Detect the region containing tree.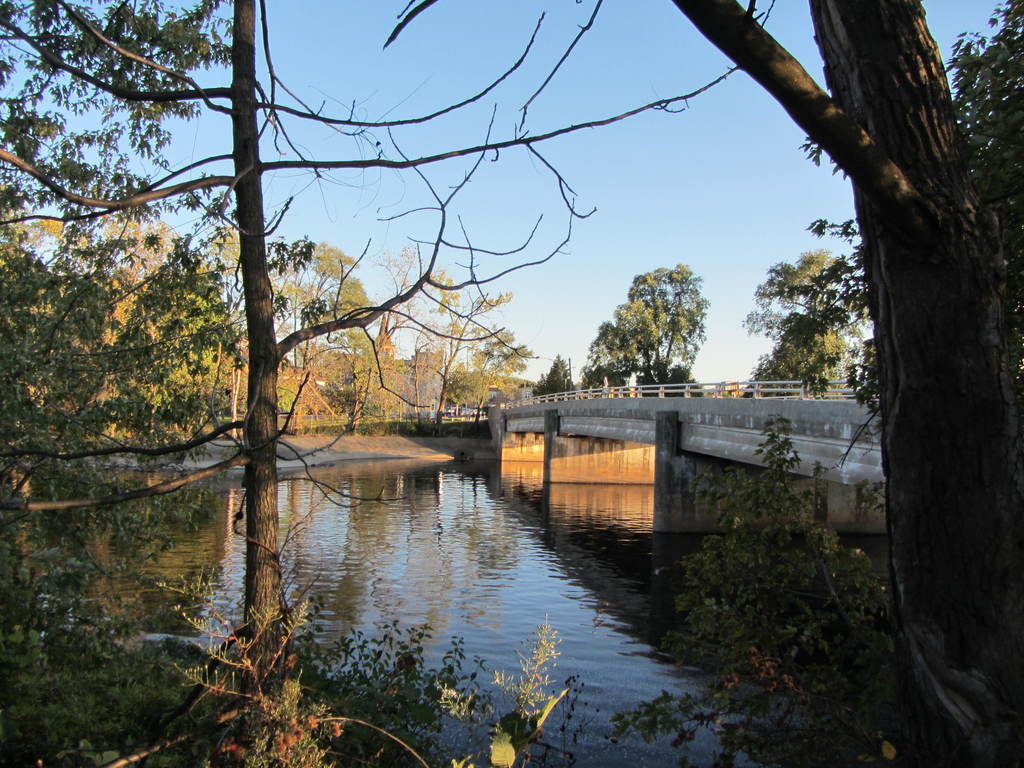
region(275, 239, 376, 433).
